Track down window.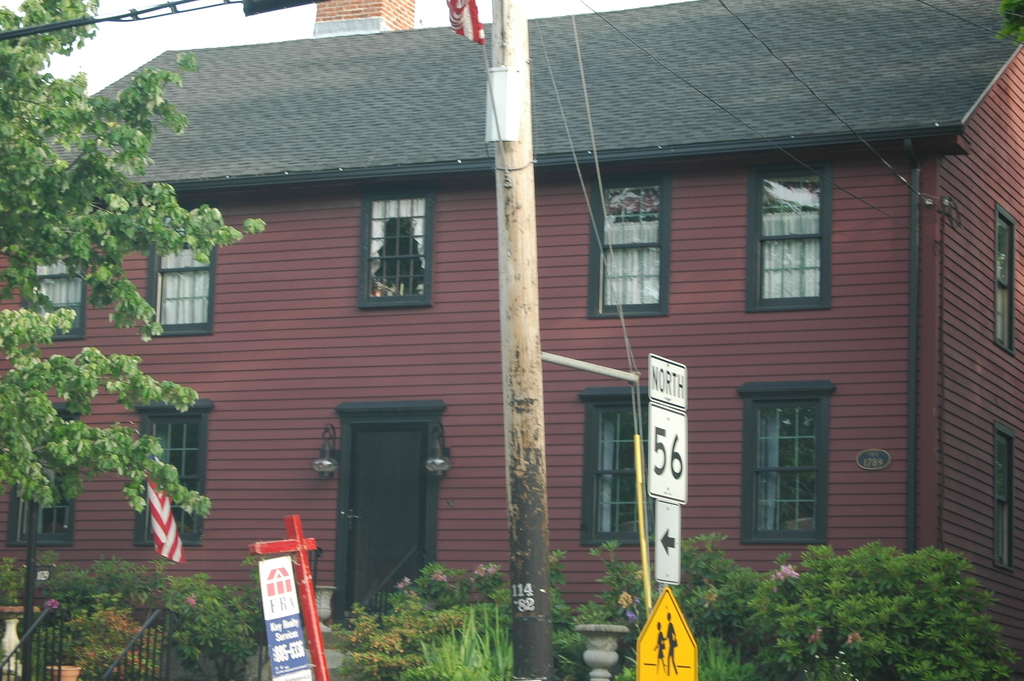
Tracked to pyautogui.locateOnScreen(990, 426, 1014, 577).
